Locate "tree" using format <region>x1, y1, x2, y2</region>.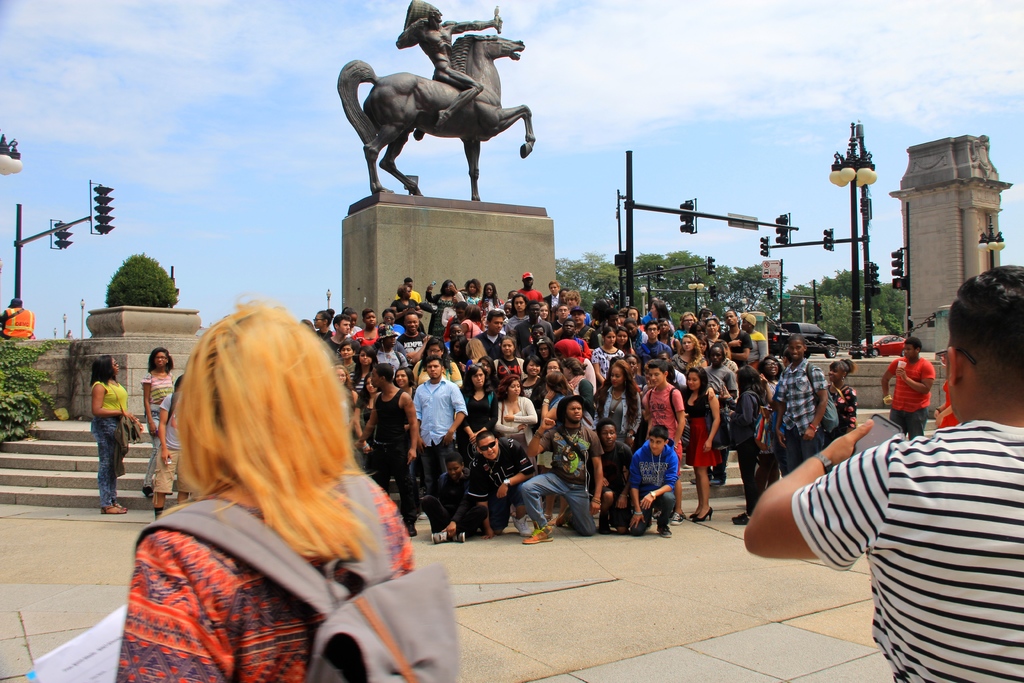
<region>99, 252, 178, 304</region>.
